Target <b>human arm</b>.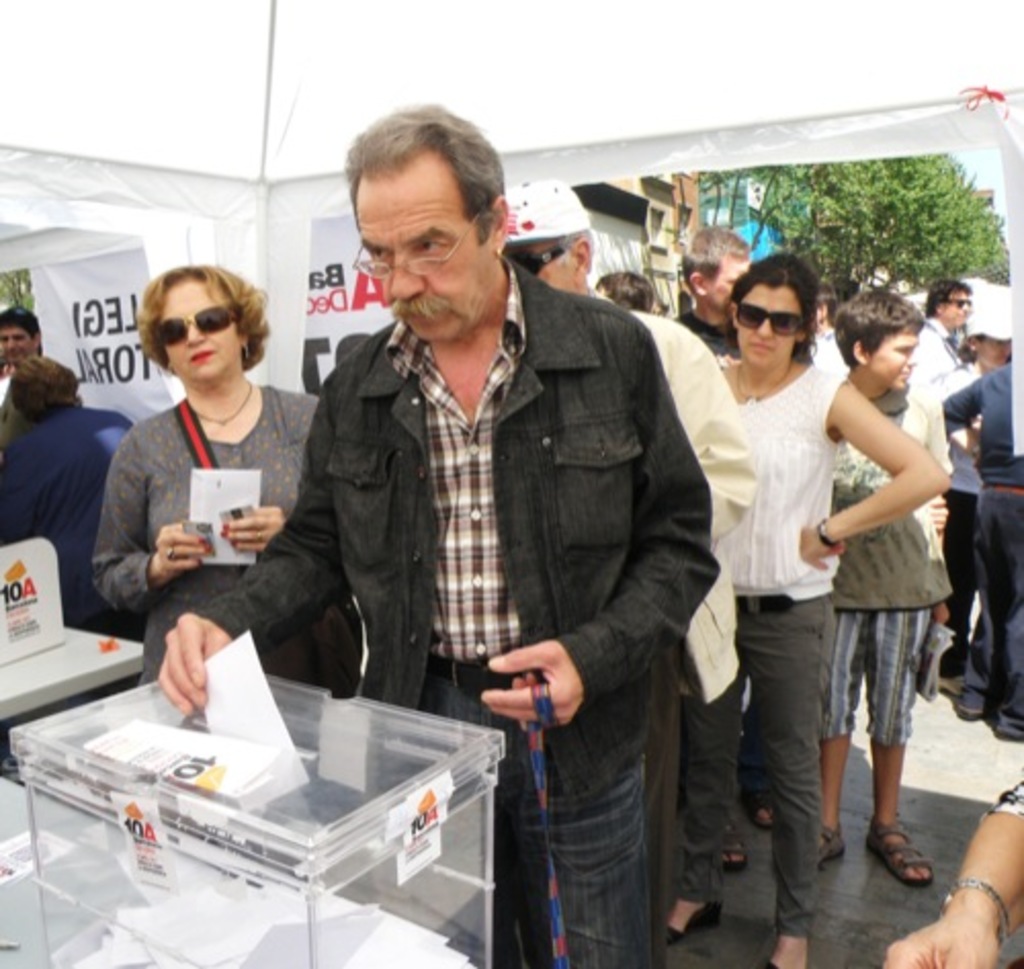
Target region: 481:324:713:721.
